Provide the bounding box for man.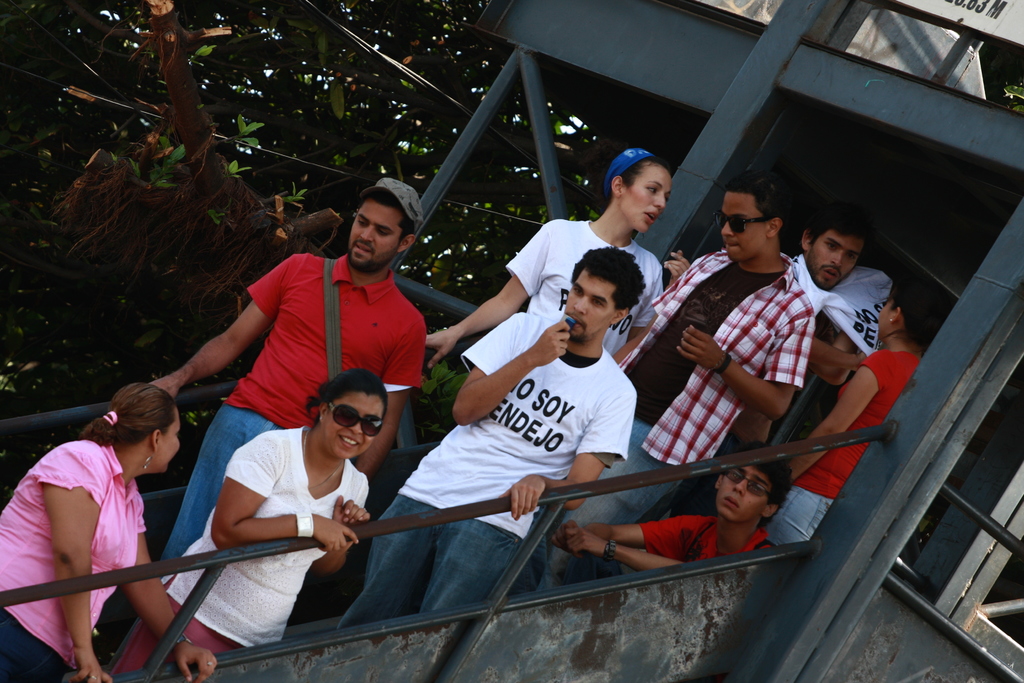
161 215 453 600.
